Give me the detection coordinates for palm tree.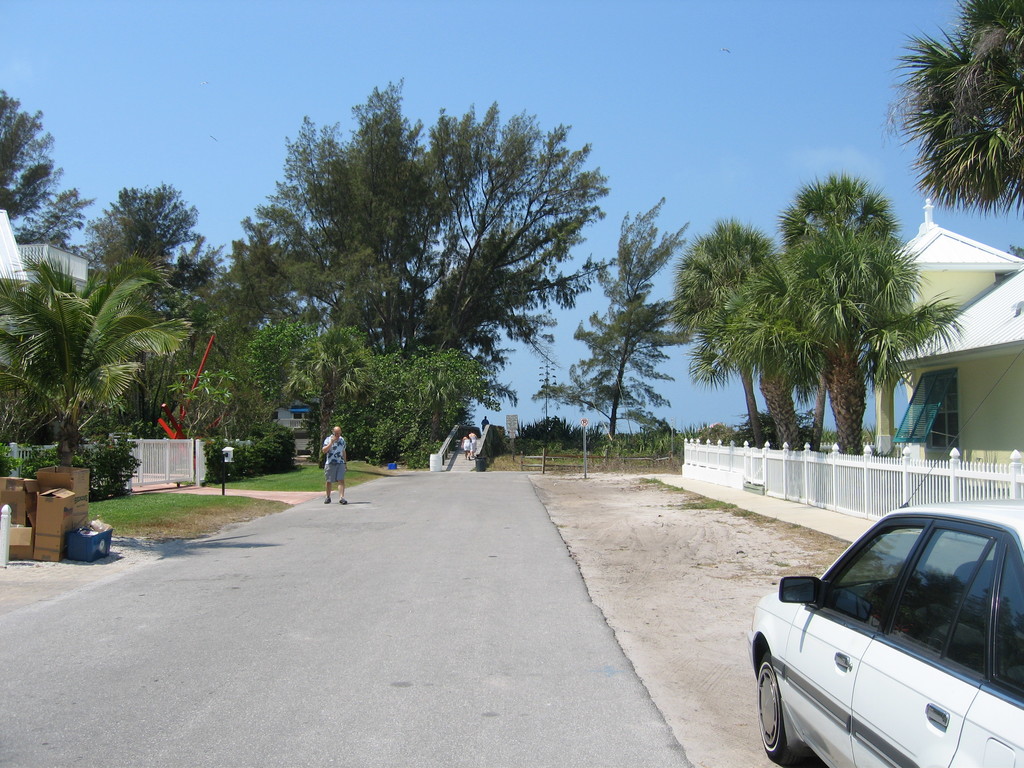
rect(828, 276, 936, 473).
